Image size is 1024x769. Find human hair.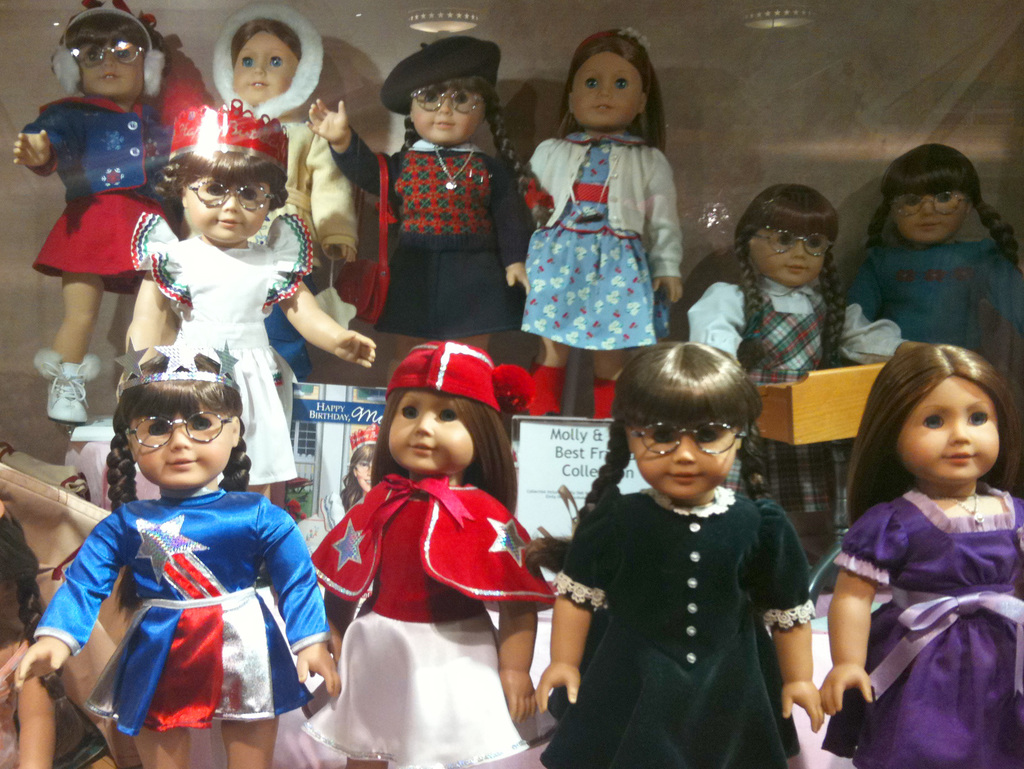
box(0, 494, 49, 752).
